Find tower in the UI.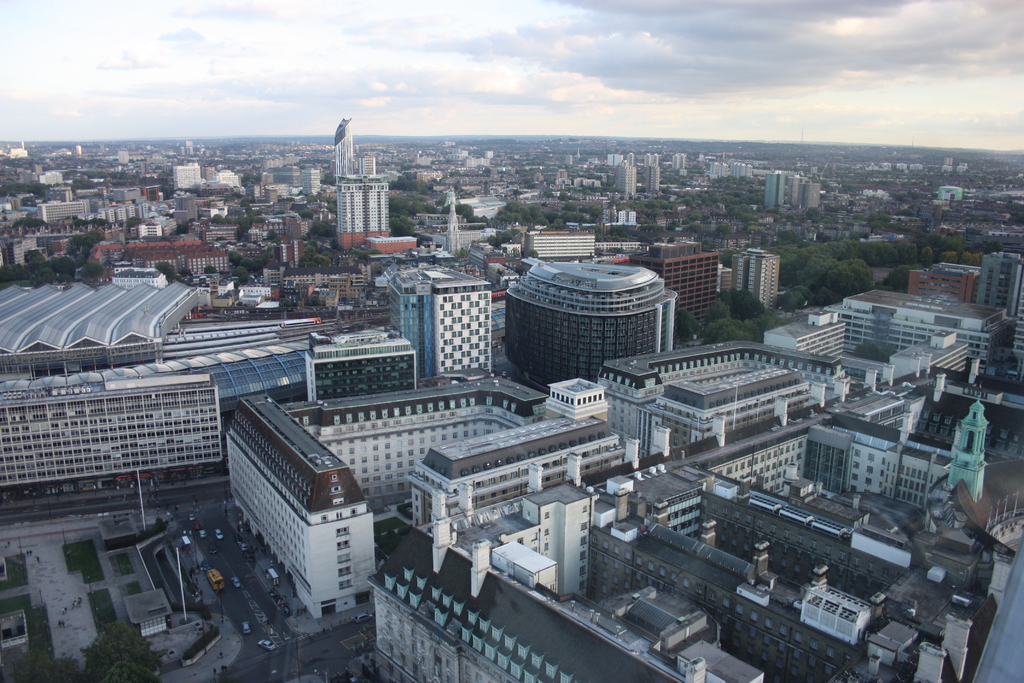
UI element at box=[335, 117, 353, 177].
